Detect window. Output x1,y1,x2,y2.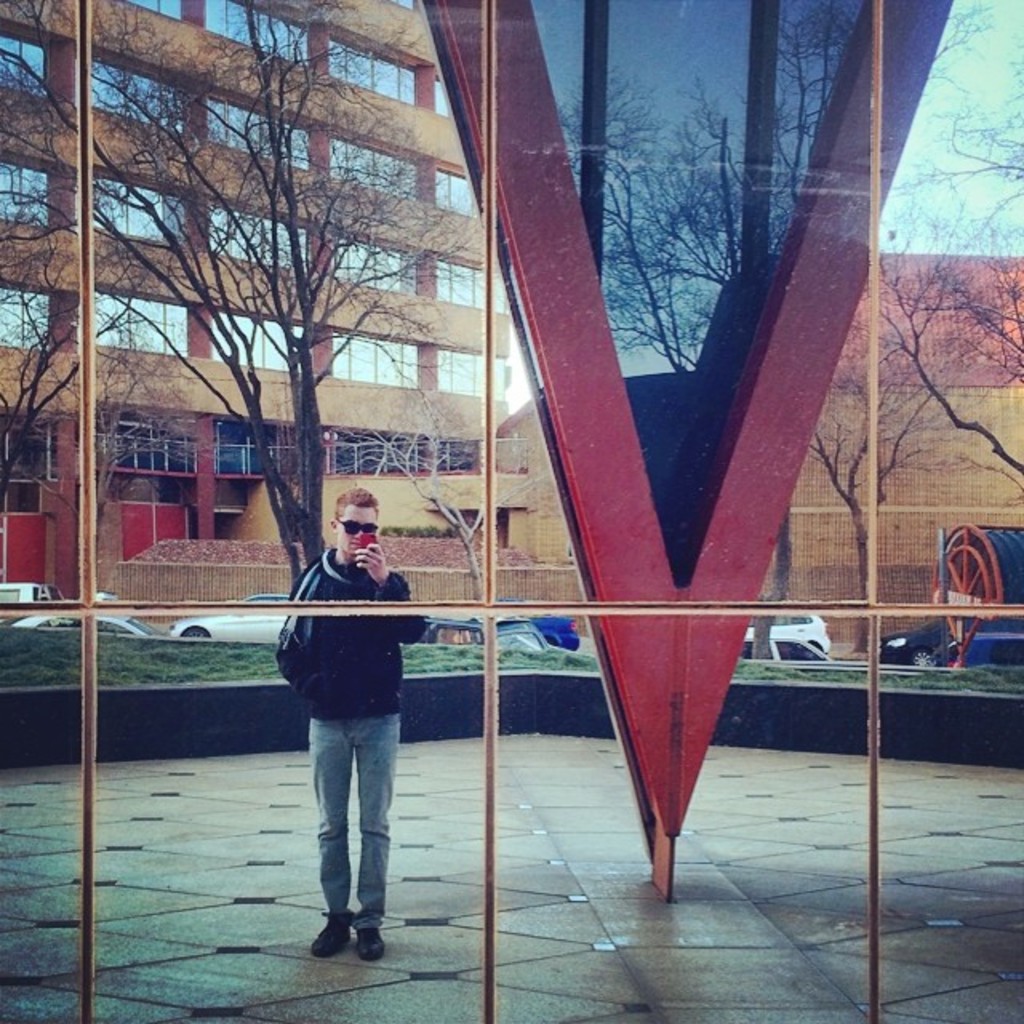
318,227,411,299.
